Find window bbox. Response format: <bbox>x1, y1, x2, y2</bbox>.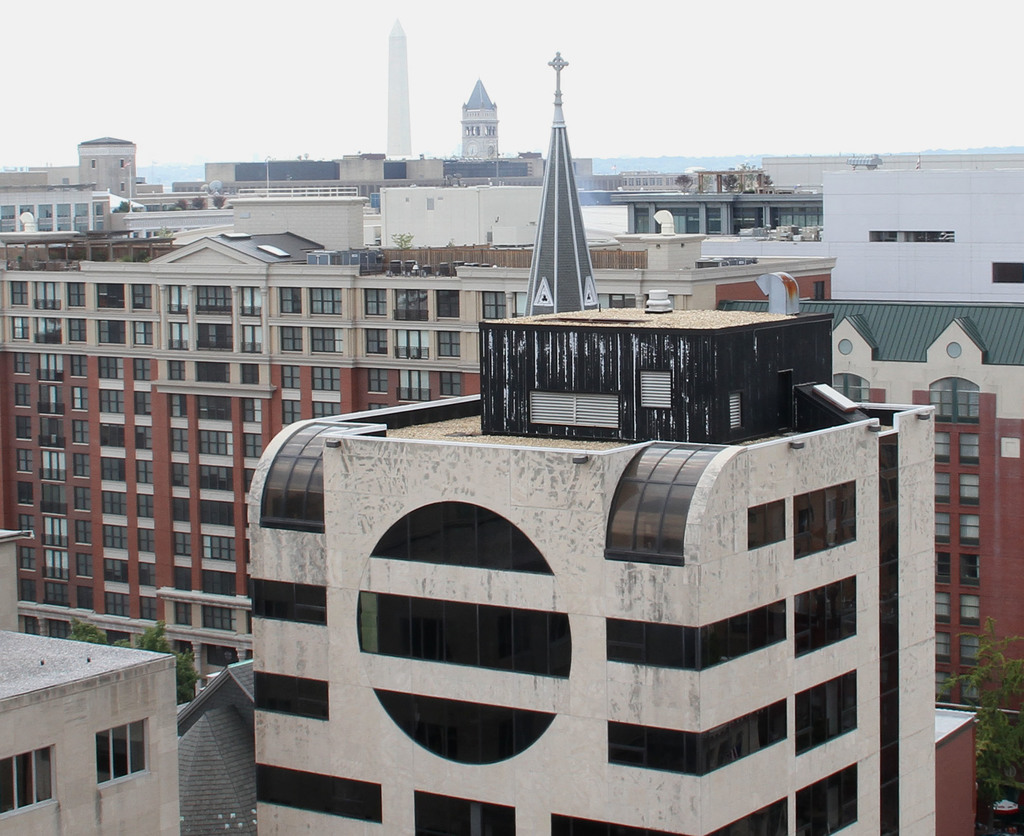
<bbox>257, 419, 359, 531</bbox>.
